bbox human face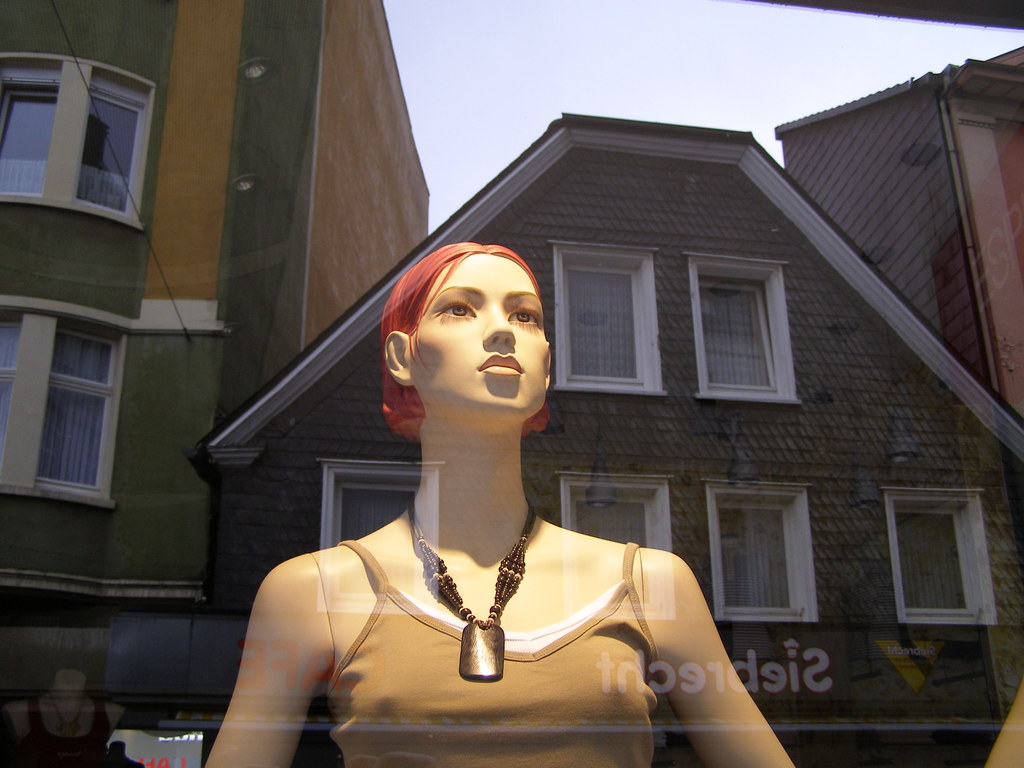
[left=406, top=257, right=550, bottom=415]
